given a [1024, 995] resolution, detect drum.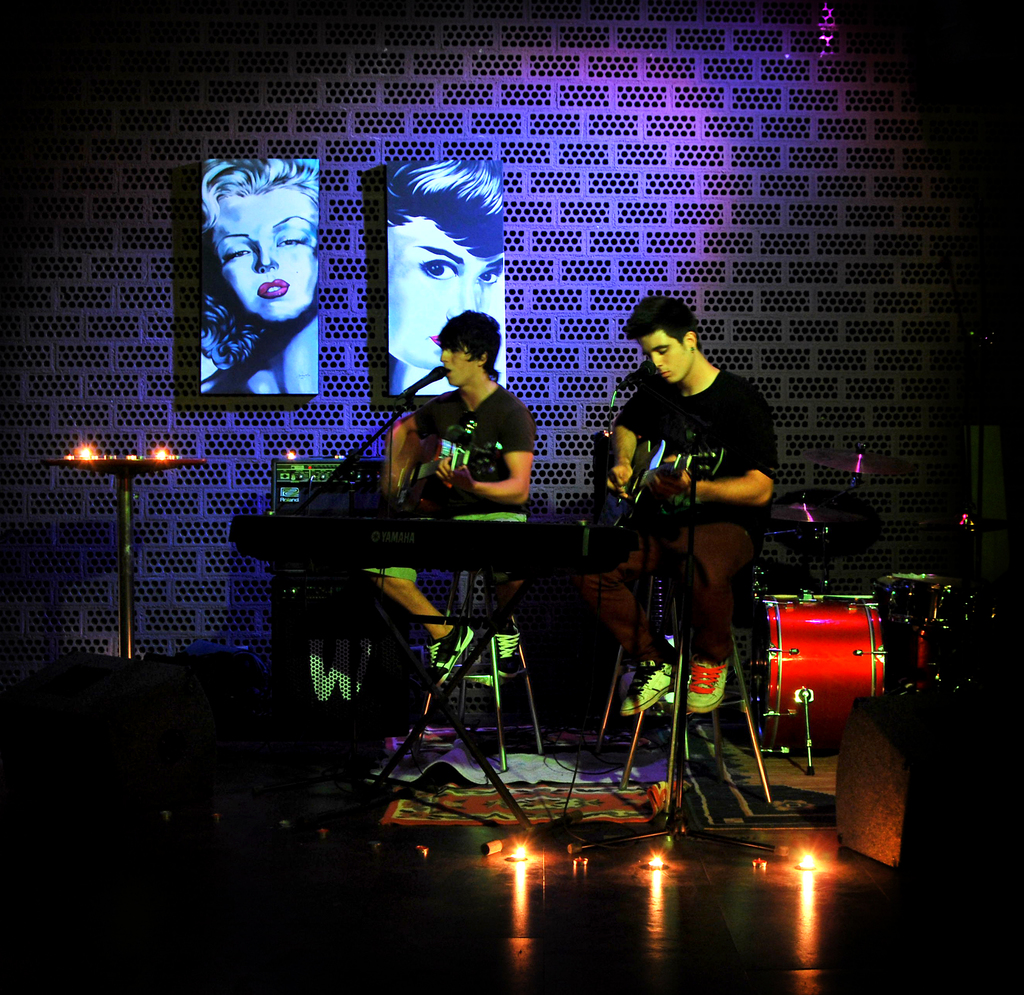
<region>753, 590, 898, 759</region>.
